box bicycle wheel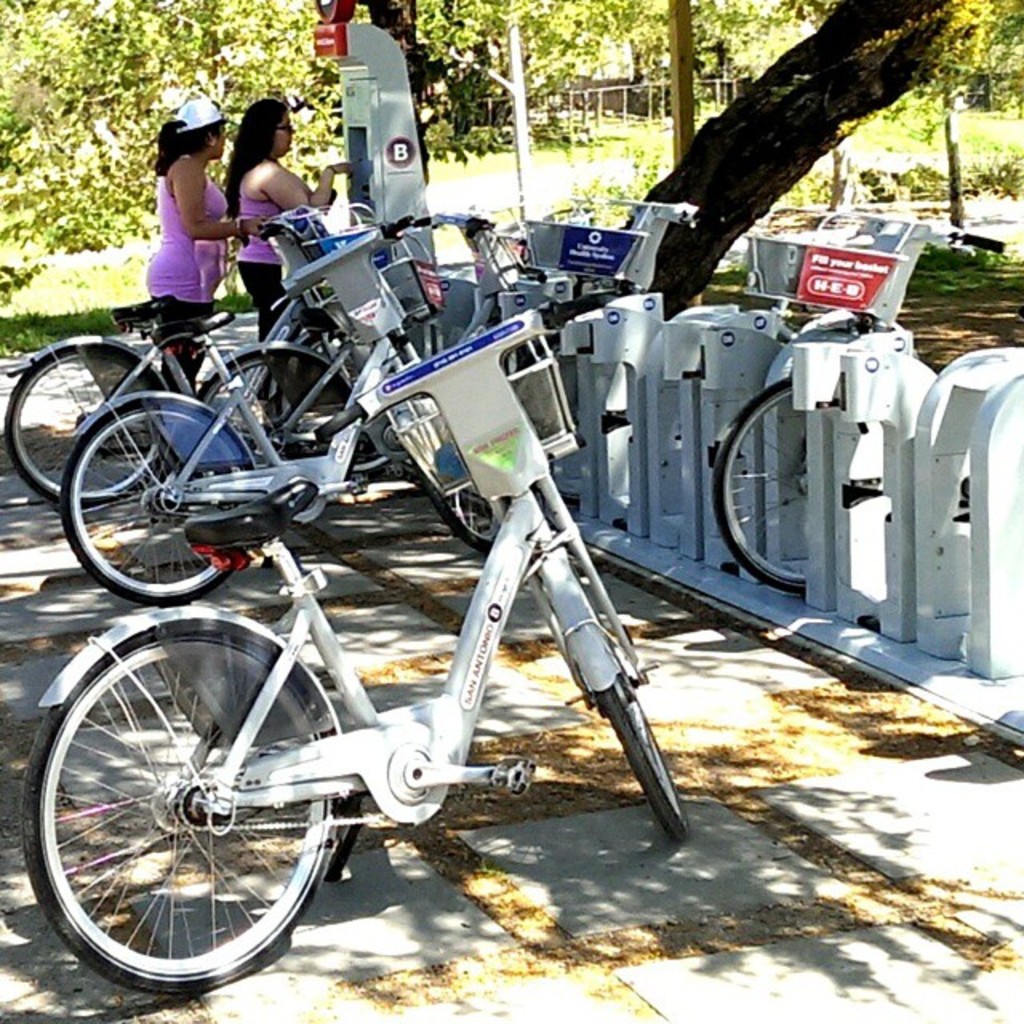
box=[592, 654, 696, 848]
